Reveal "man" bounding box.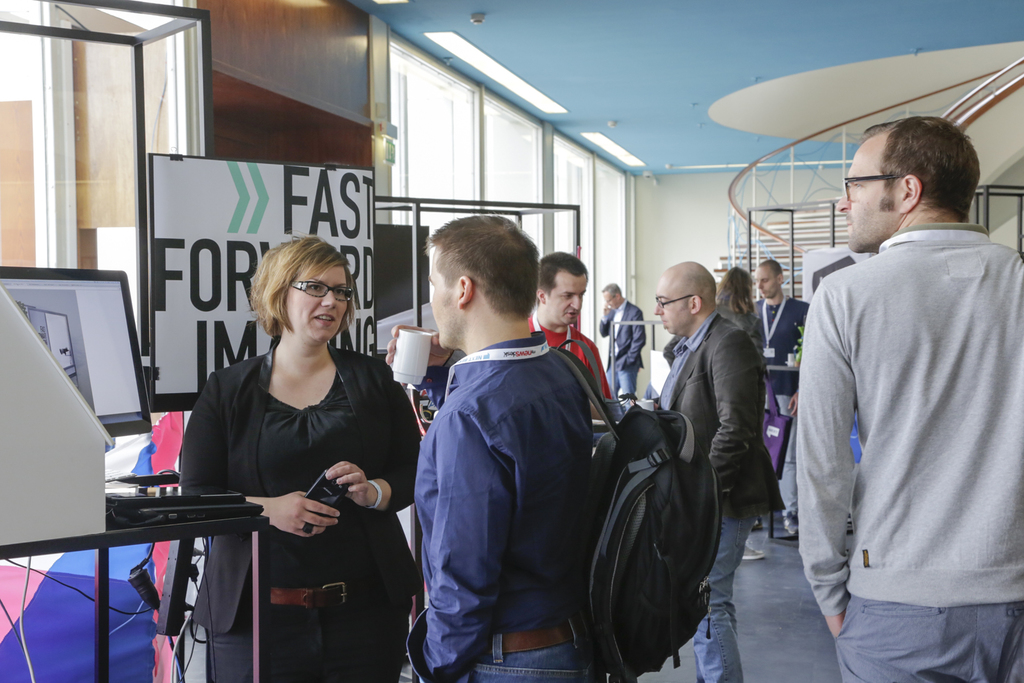
Revealed: Rect(655, 260, 787, 682).
